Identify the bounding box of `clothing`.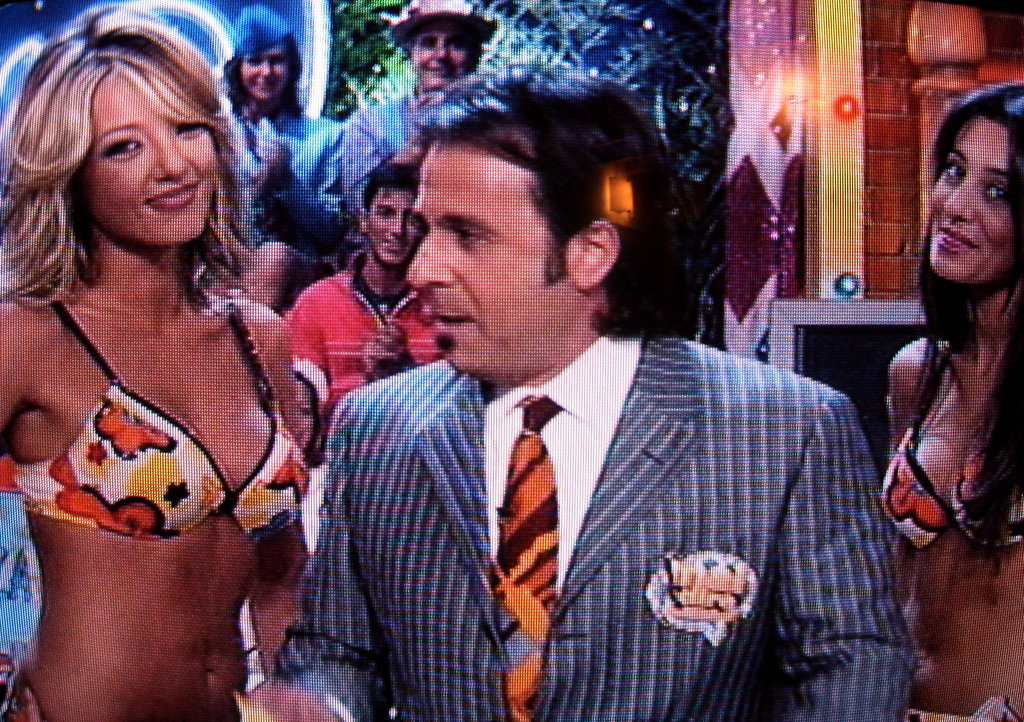
region(335, 76, 461, 221).
